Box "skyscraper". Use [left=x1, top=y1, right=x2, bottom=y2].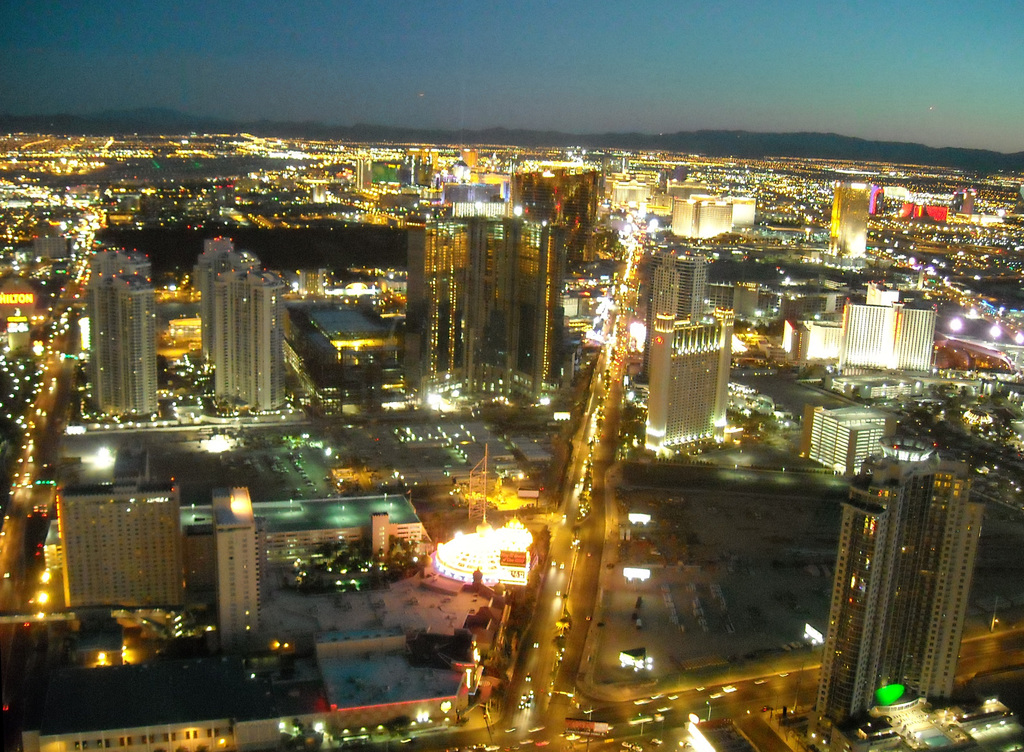
[left=400, top=224, right=563, bottom=414].
